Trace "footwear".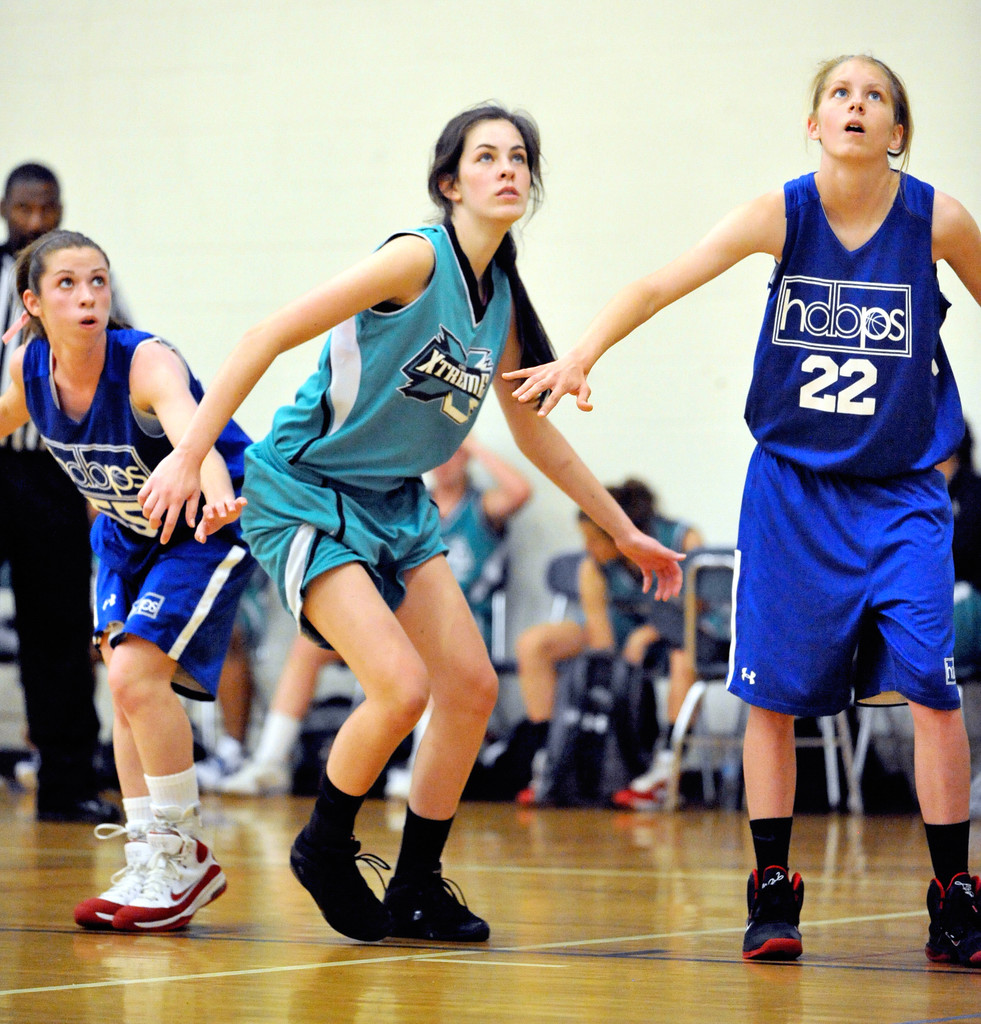
Traced to box(515, 757, 546, 806).
